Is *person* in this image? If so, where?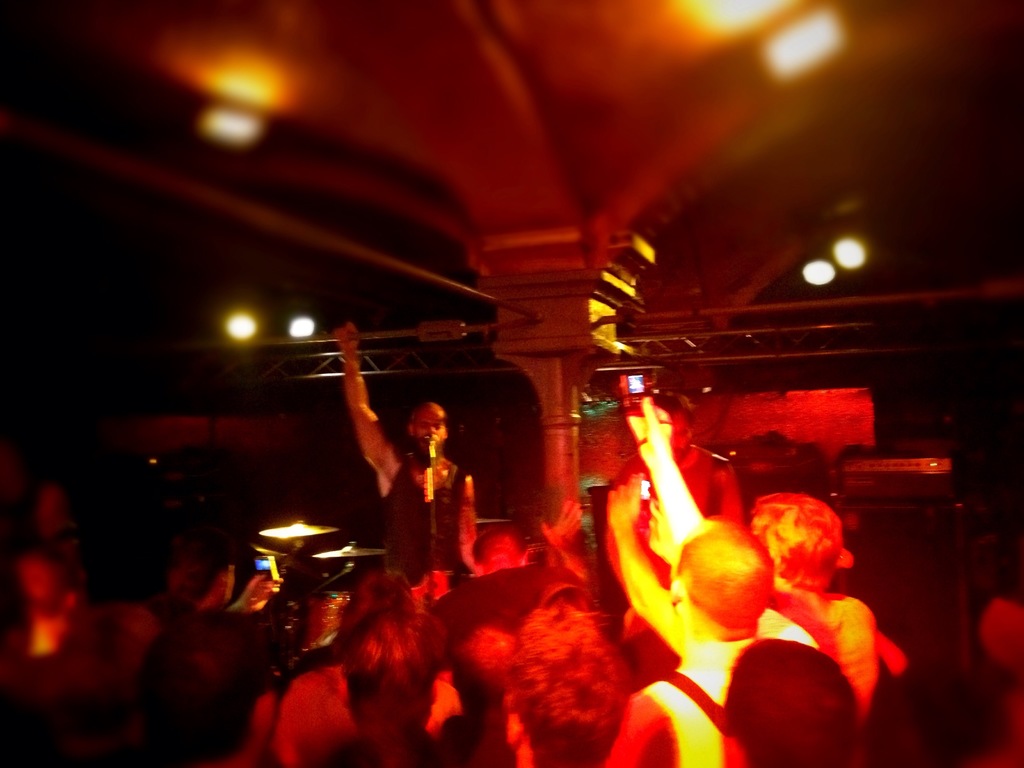
Yes, at x1=327 y1=601 x2=459 y2=767.
